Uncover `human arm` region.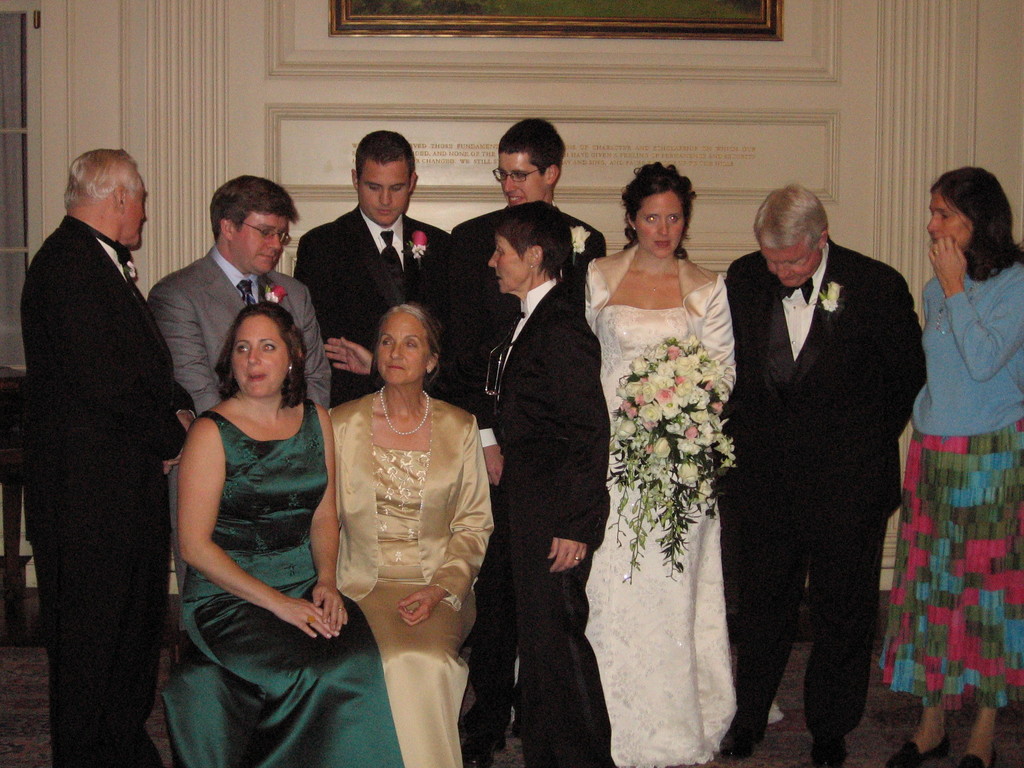
Uncovered: <box>881,267,929,442</box>.
